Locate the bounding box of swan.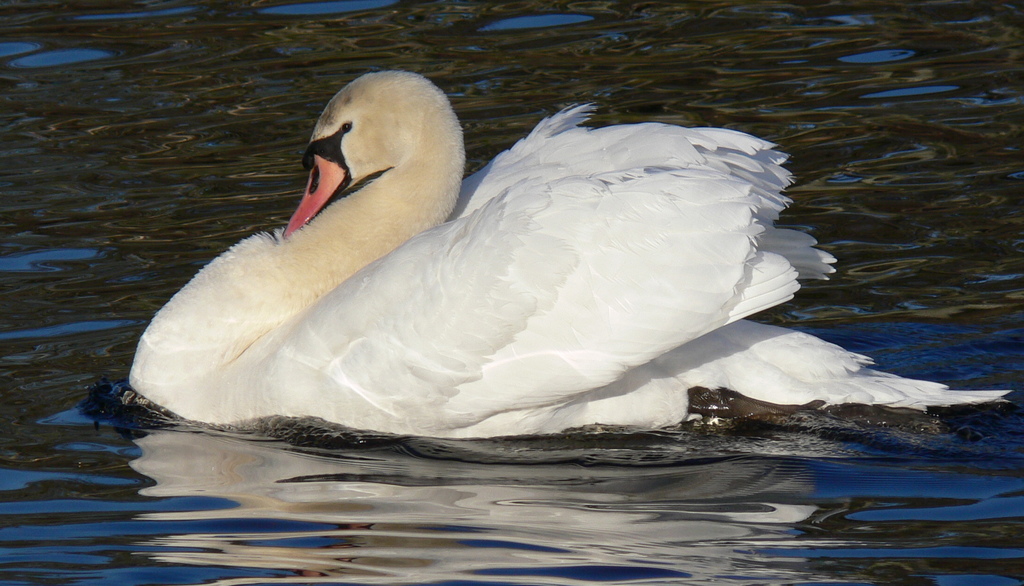
Bounding box: {"left": 129, "top": 59, "right": 975, "bottom": 449}.
